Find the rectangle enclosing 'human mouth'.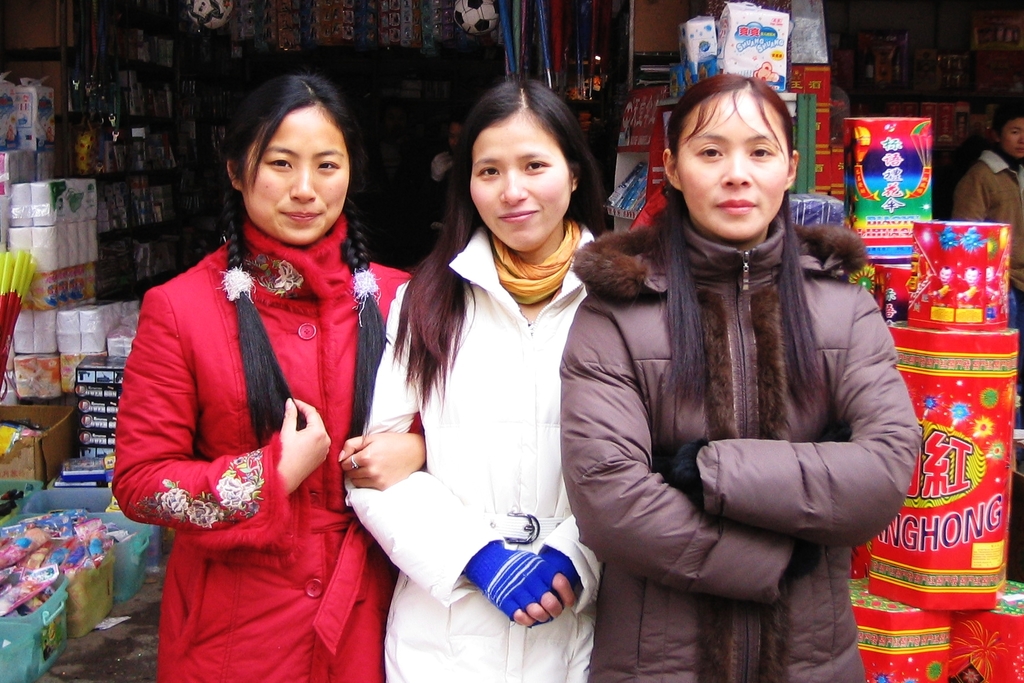
720, 201, 754, 213.
